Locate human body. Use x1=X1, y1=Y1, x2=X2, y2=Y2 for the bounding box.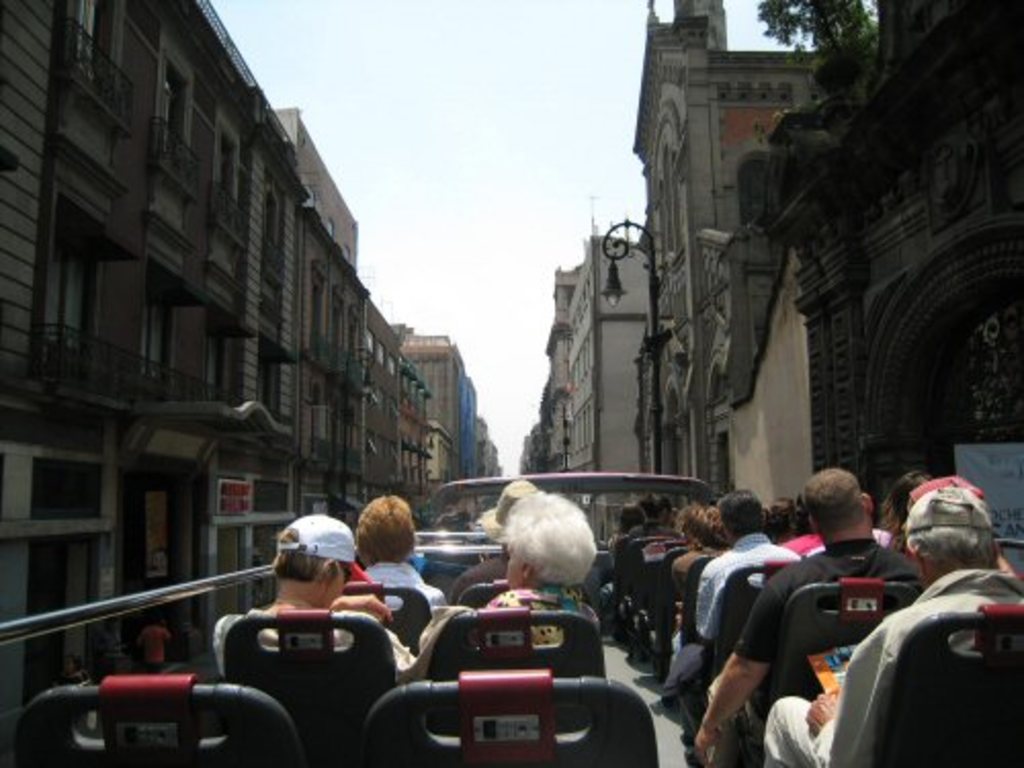
x1=690, y1=469, x2=920, y2=750.
